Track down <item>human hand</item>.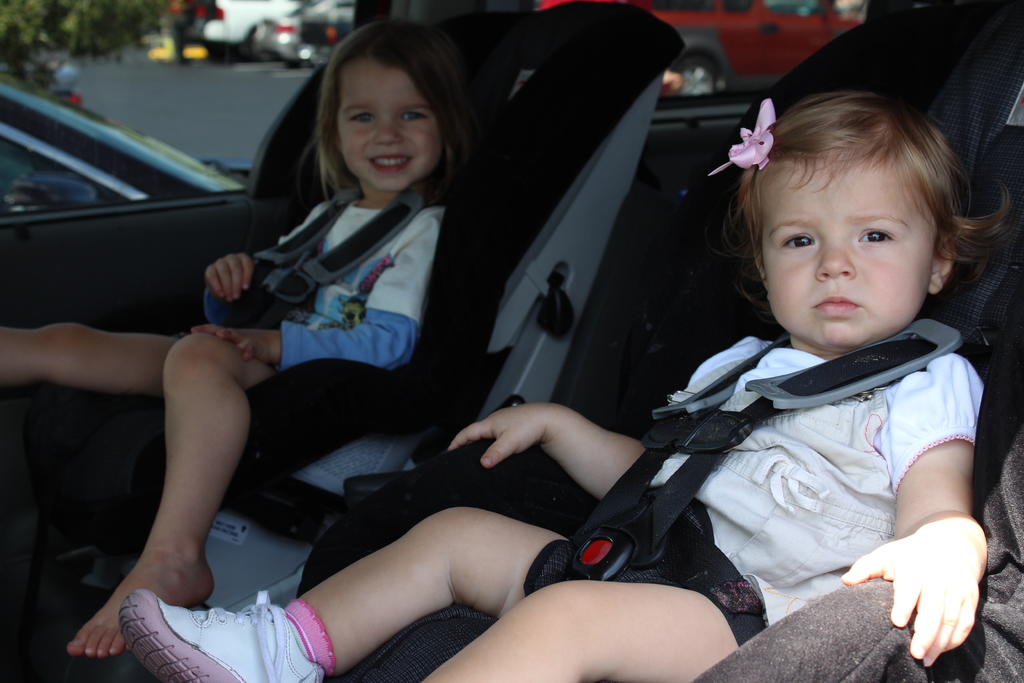
Tracked to Rect(854, 498, 993, 668).
